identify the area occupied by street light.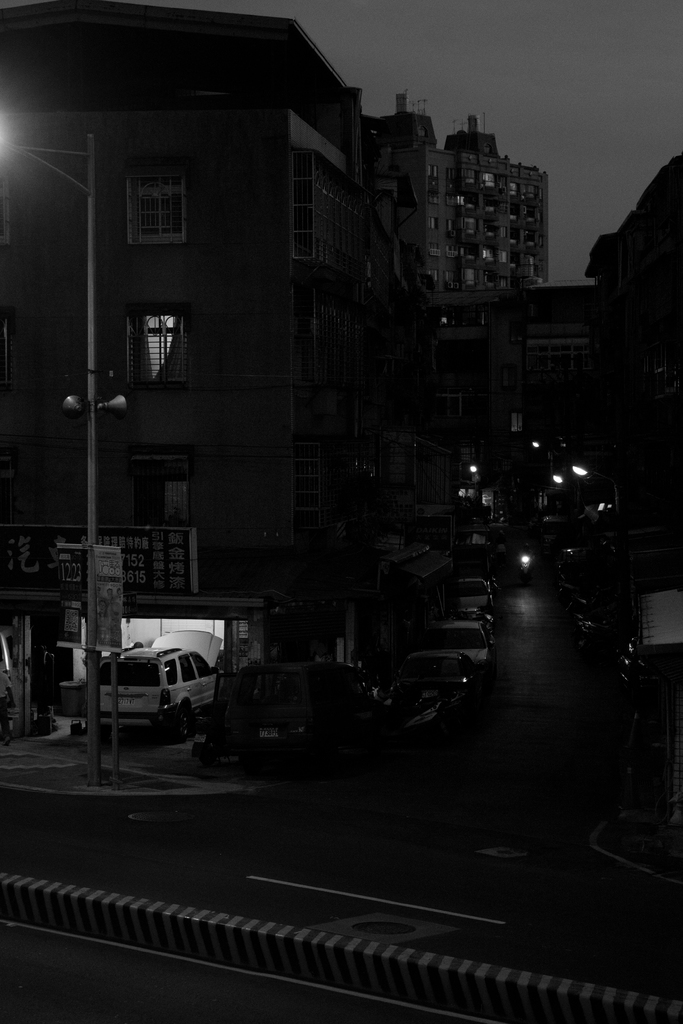
Area: region(0, 126, 102, 781).
